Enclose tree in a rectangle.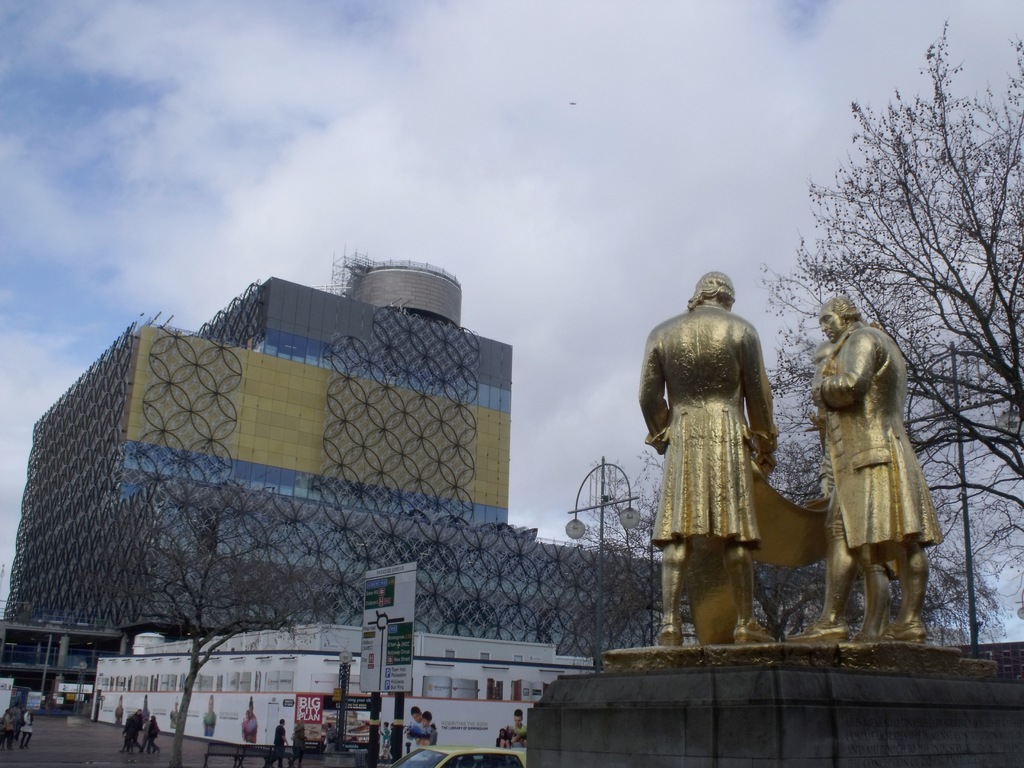
crop(82, 497, 335, 767).
